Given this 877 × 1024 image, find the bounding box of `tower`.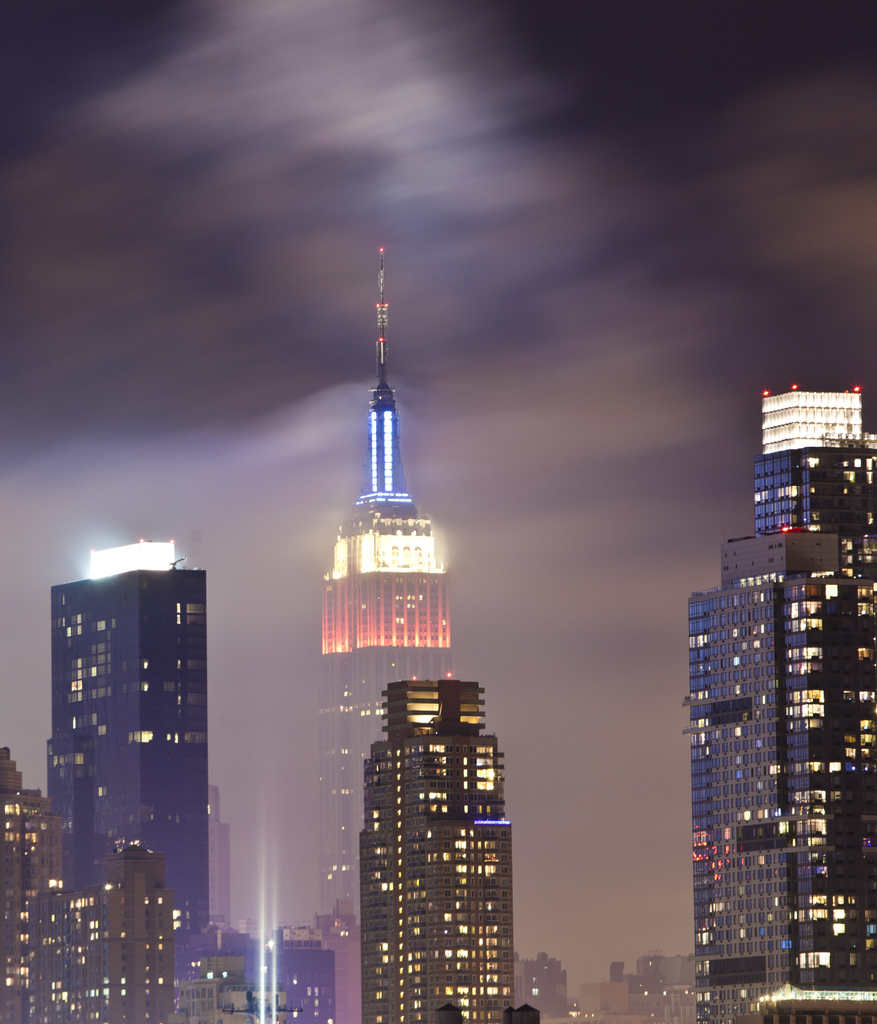
692 393 876 1023.
